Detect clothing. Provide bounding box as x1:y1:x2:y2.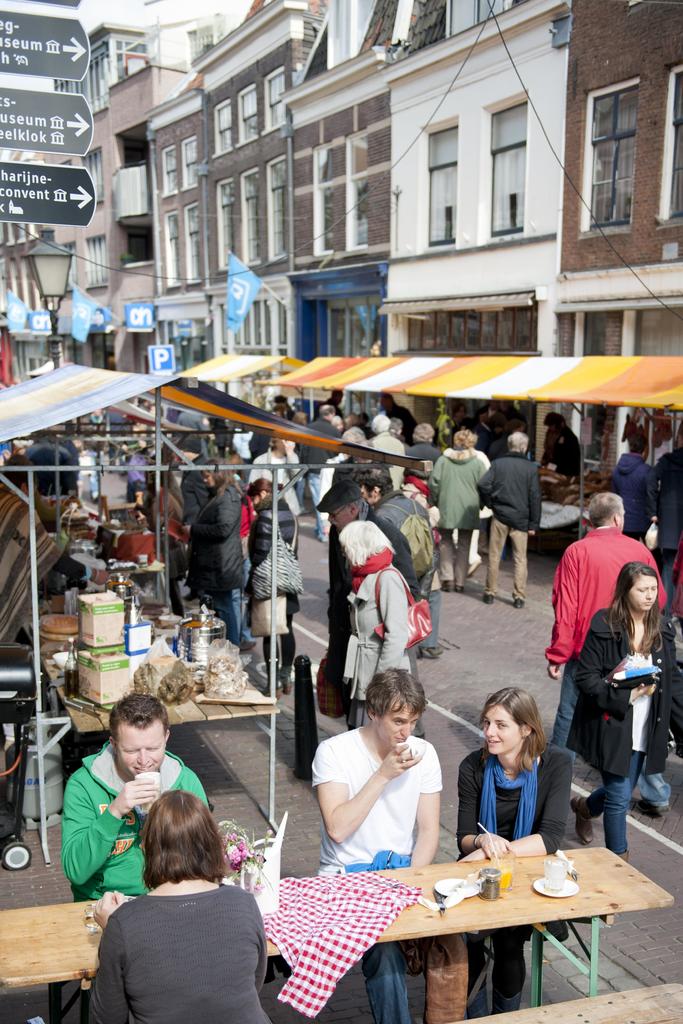
23:439:81:496.
